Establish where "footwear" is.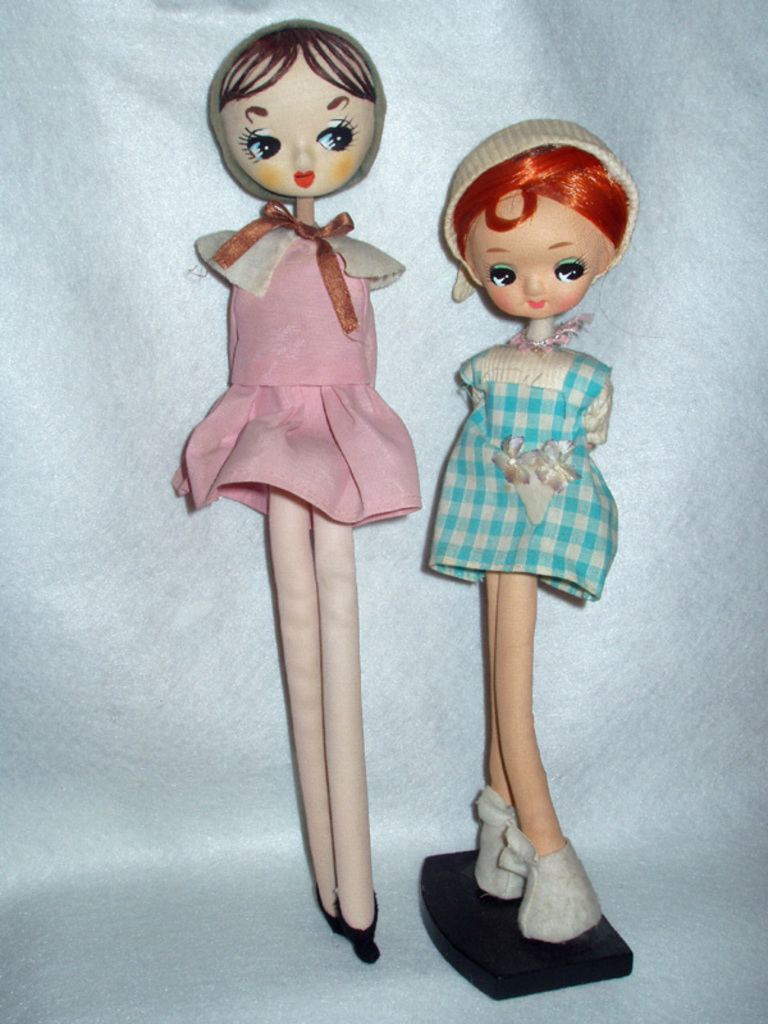
Established at 470:785:524:899.
